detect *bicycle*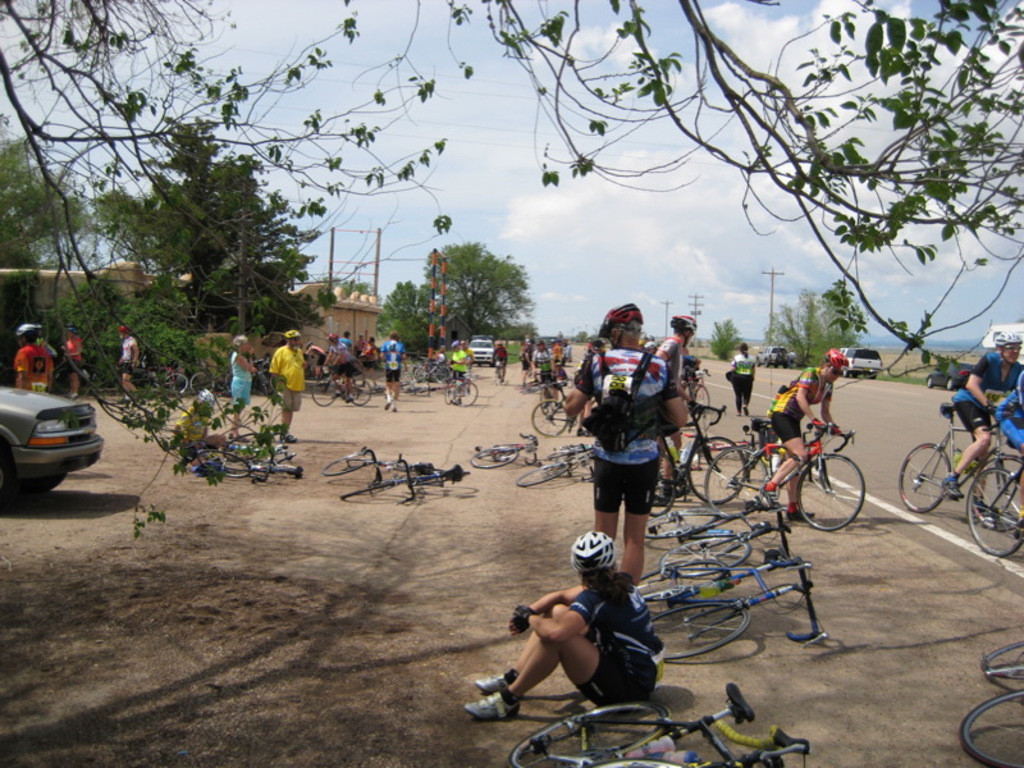
l=641, t=406, r=750, b=503
